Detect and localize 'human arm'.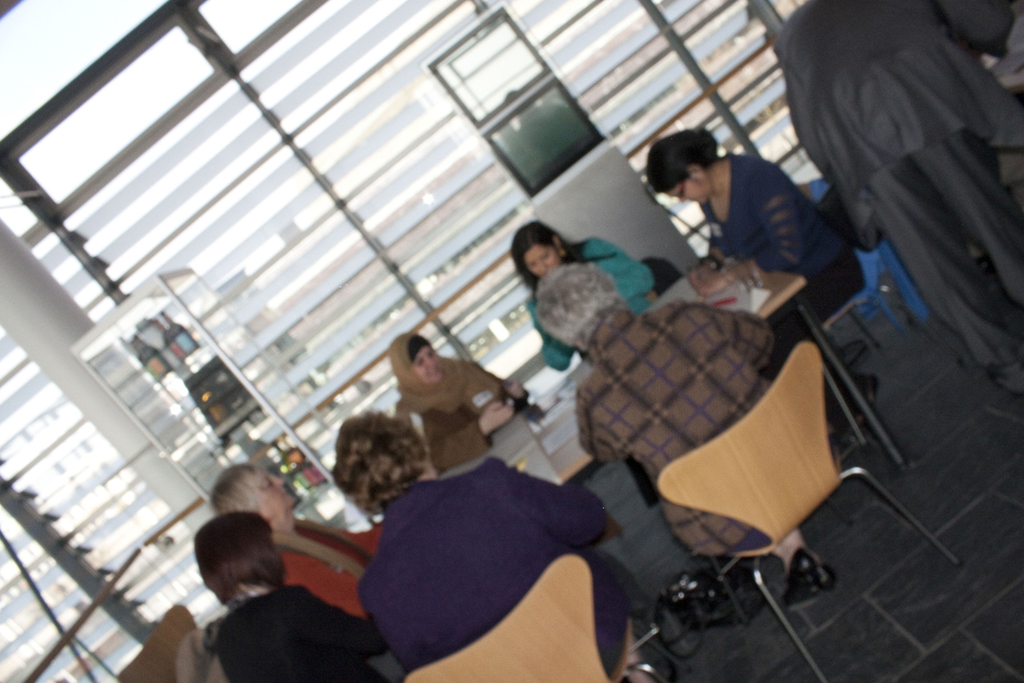
Localized at [left=480, top=352, right=532, bottom=408].
